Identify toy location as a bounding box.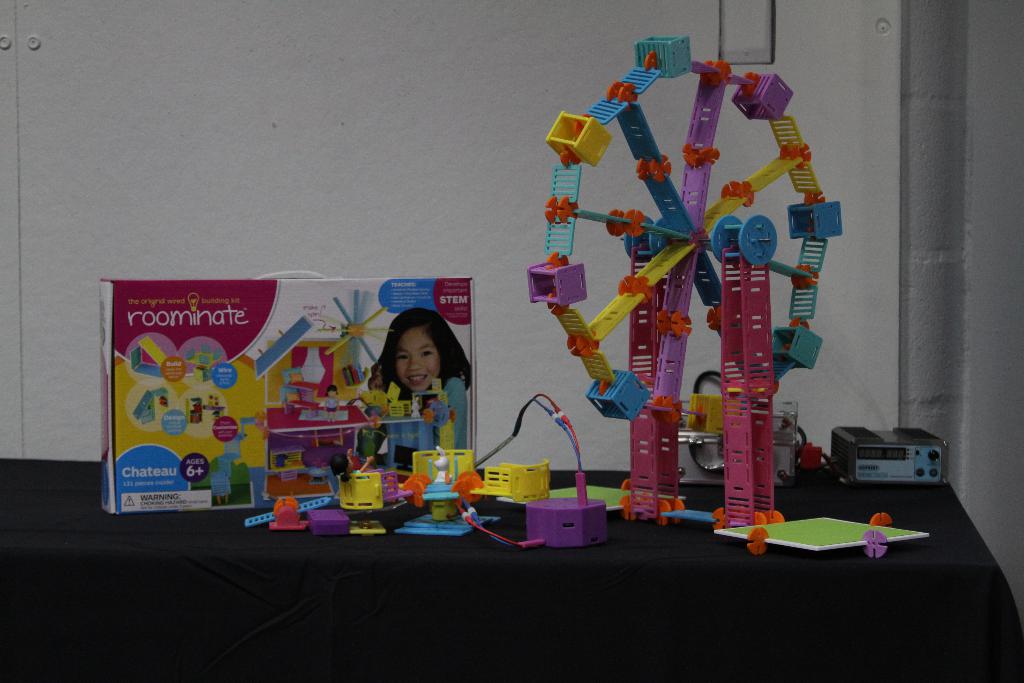
Rect(323, 385, 340, 419).
